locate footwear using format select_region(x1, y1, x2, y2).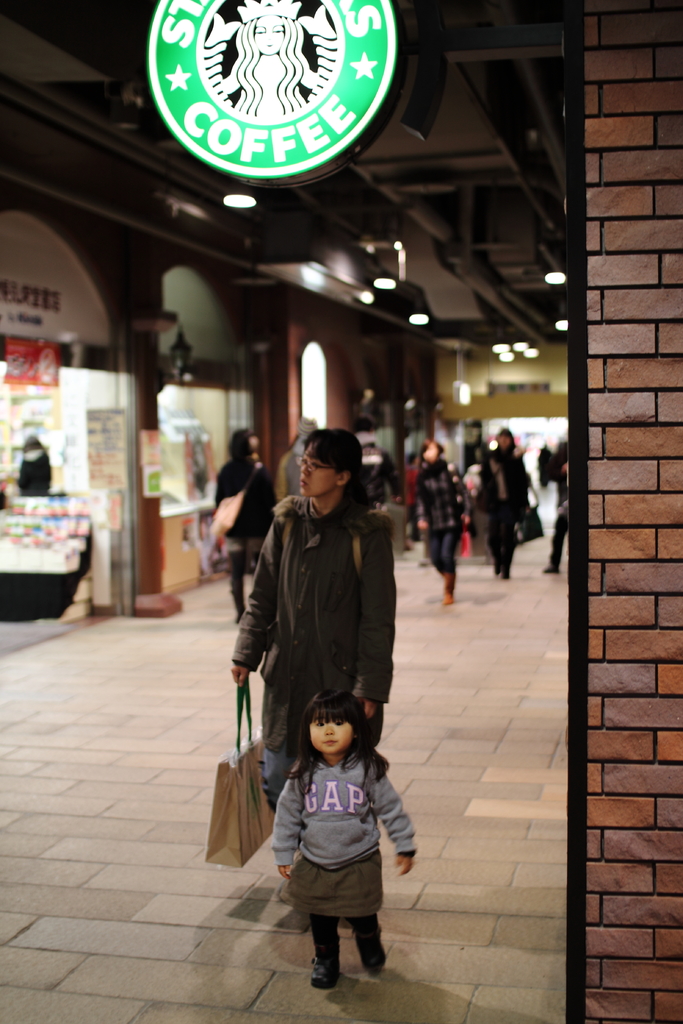
select_region(445, 568, 450, 608).
